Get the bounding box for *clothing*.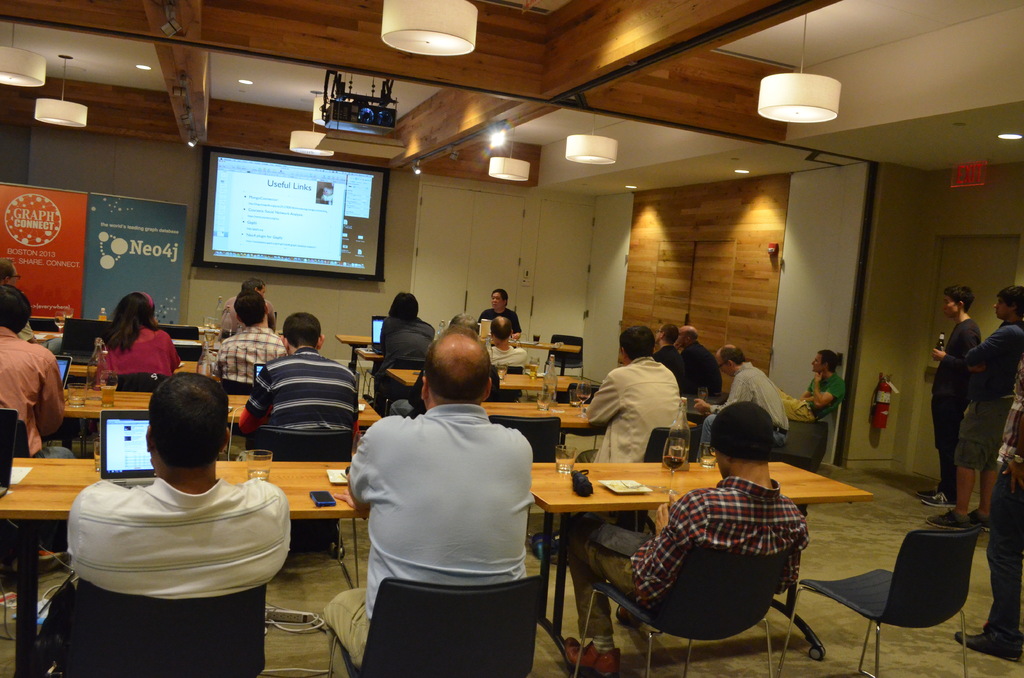
detection(700, 347, 793, 447).
